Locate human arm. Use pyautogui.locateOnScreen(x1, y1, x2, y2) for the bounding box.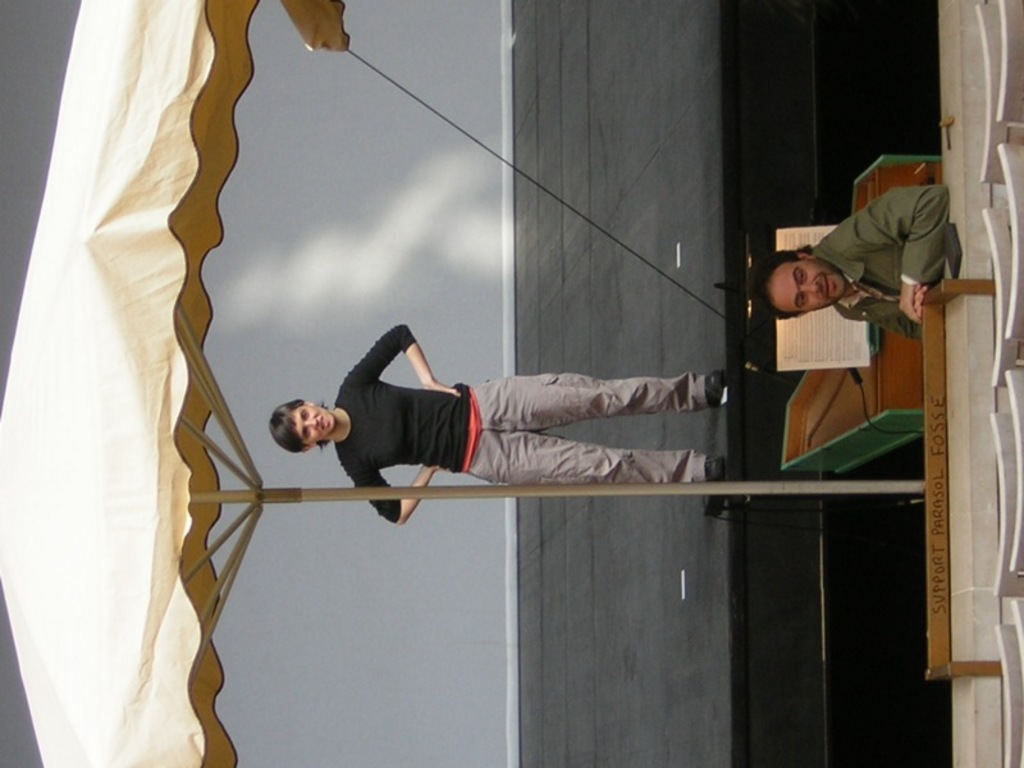
pyautogui.locateOnScreen(847, 282, 929, 344).
